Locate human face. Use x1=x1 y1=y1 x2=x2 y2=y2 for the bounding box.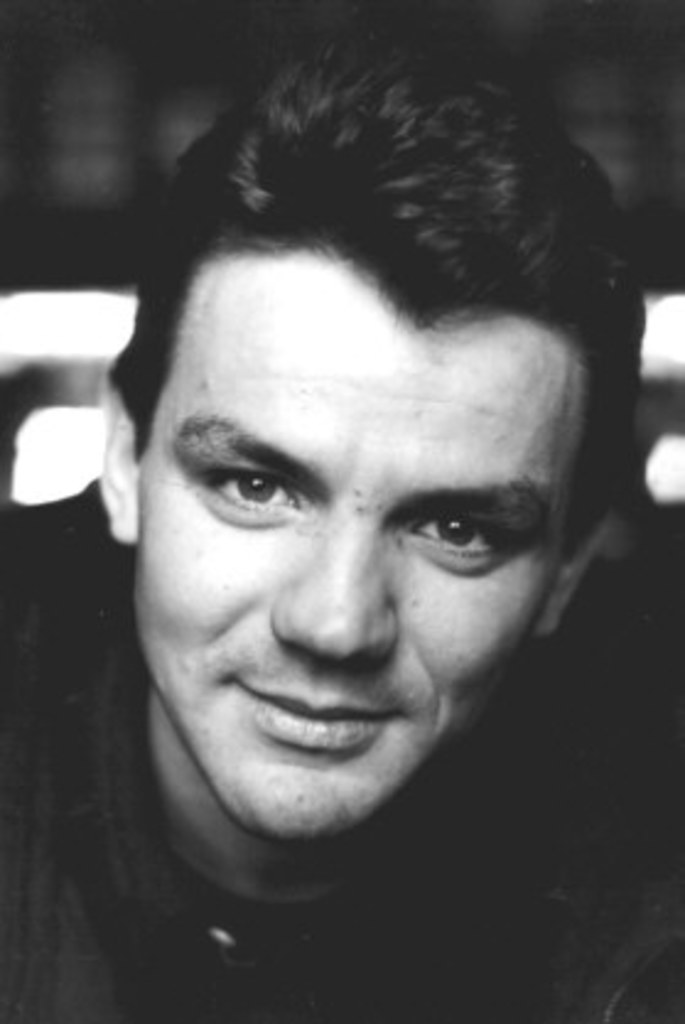
x1=135 y1=253 x2=565 y2=825.
